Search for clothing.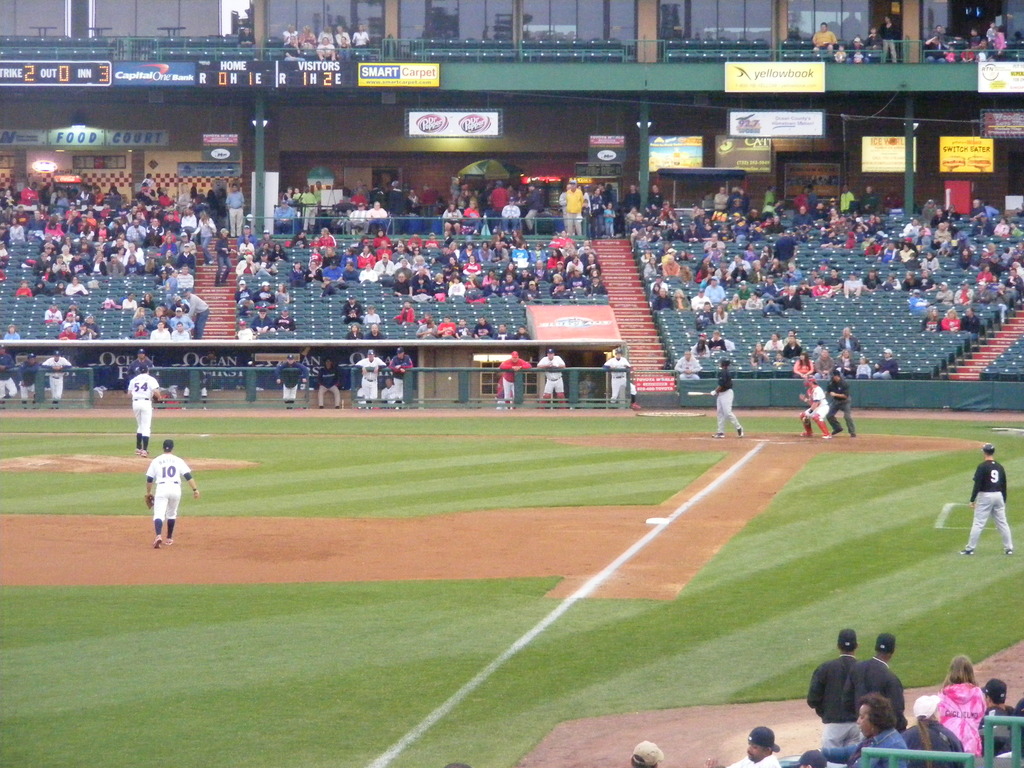
Found at [495, 358, 536, 406].
